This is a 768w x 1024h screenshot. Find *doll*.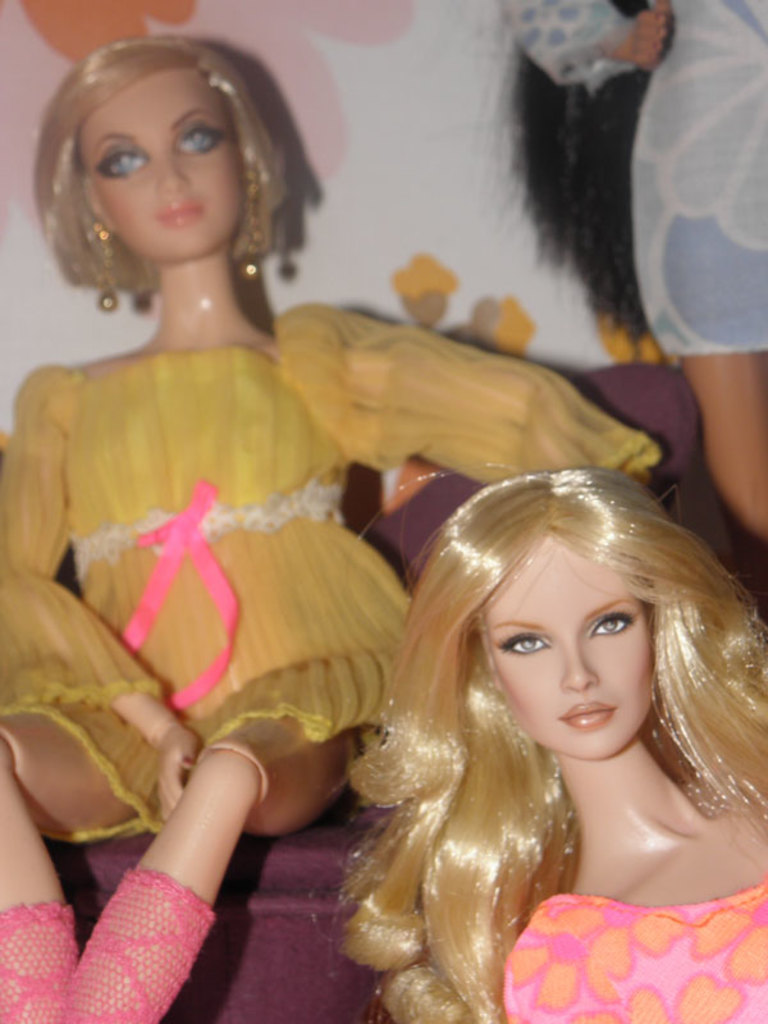
Bounding box: [0, 27, 673, 1023].
